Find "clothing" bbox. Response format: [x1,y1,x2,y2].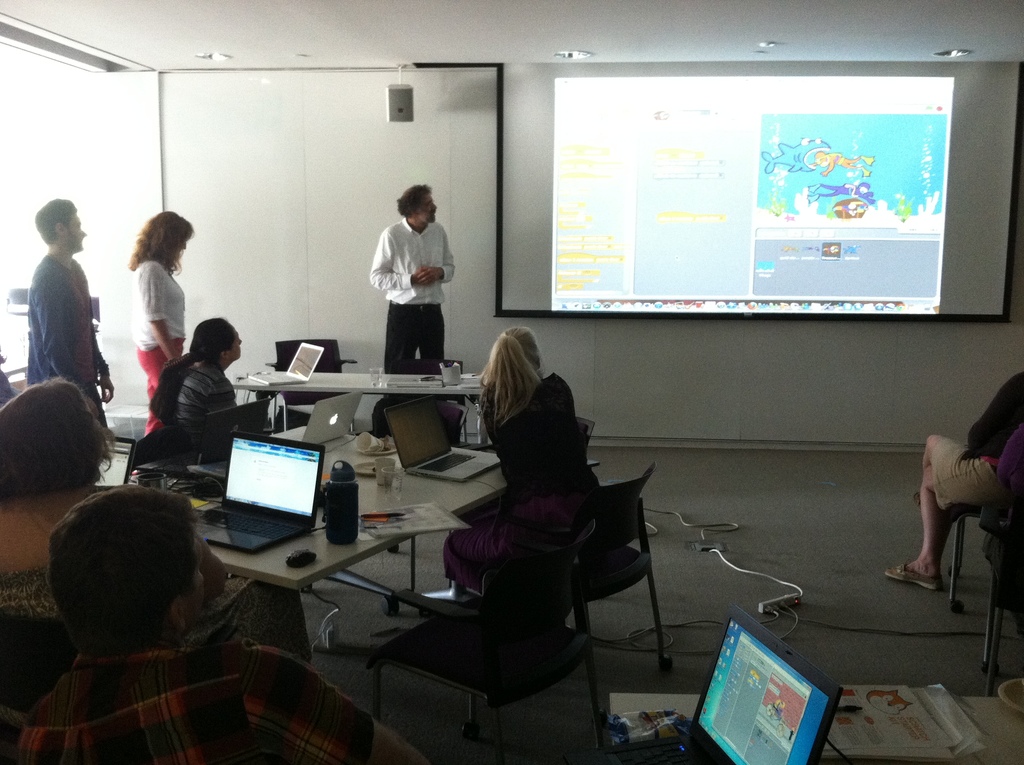
[365,202,451,356].
